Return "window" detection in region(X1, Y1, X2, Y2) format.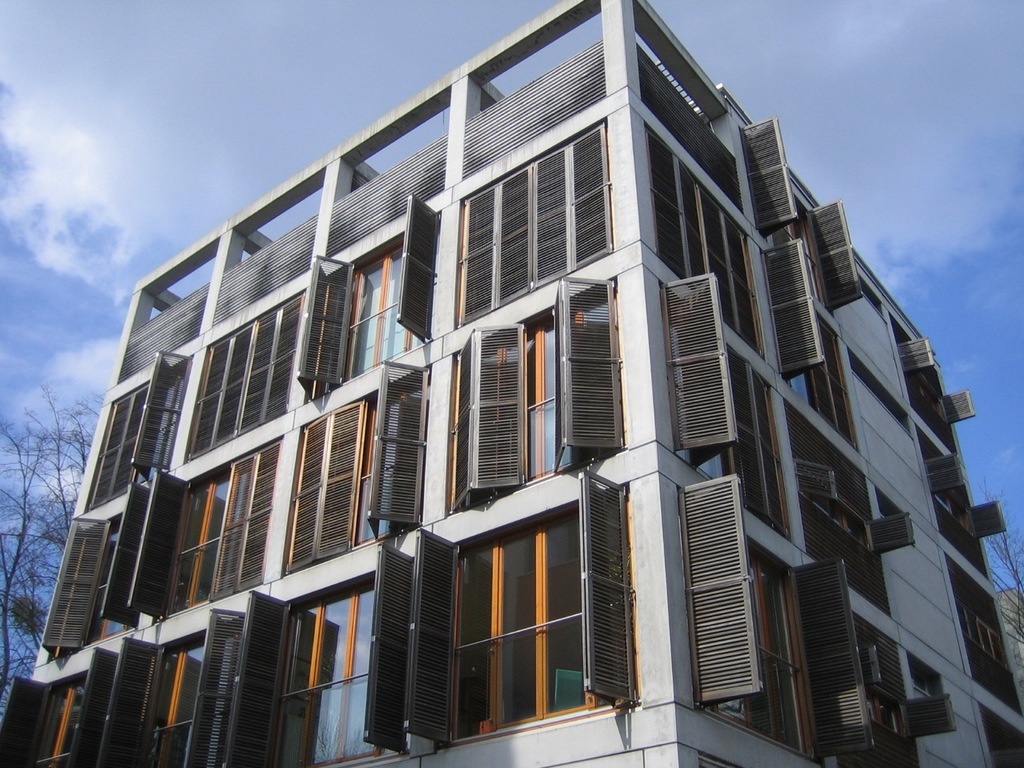
region(770, 310, 845, 440).
